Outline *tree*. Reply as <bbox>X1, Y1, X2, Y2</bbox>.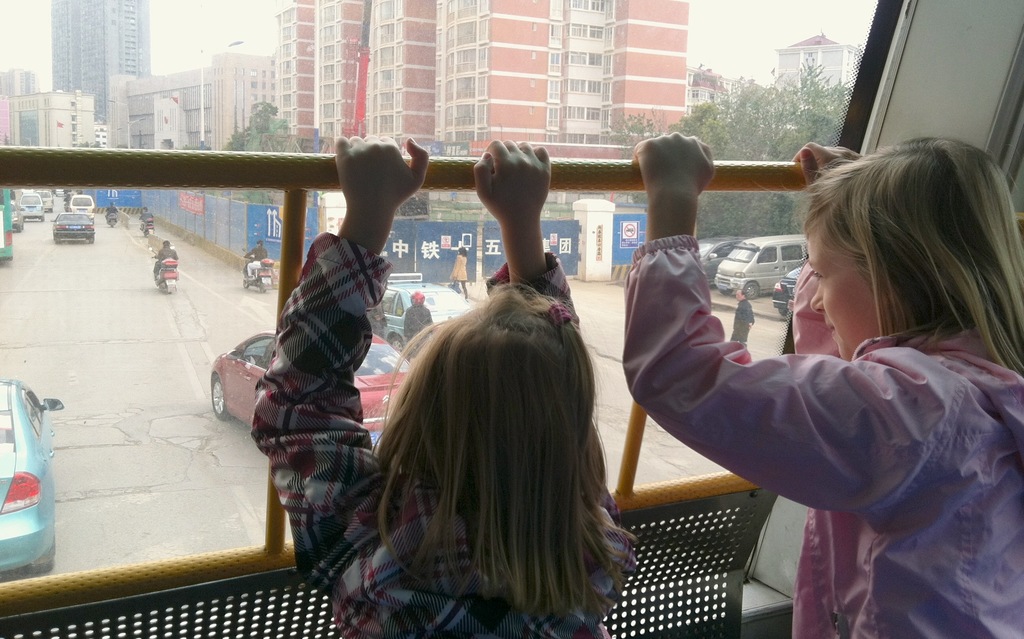
<bbox>215, 108, 307, 169</bbox>.
